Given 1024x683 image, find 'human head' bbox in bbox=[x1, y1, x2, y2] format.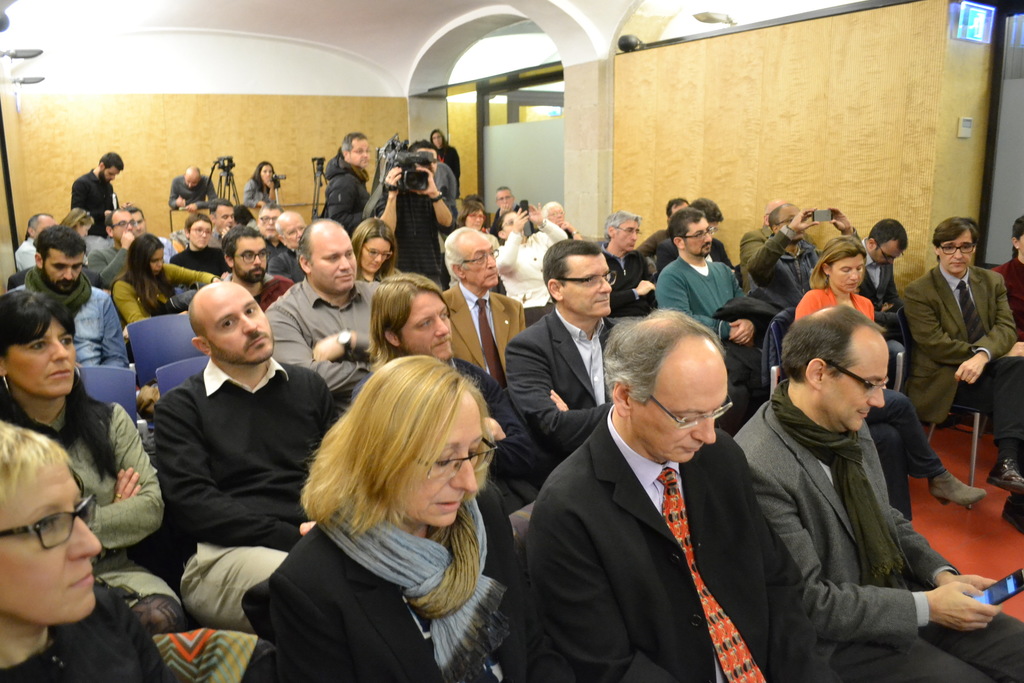
bbox=[787, 313, 916, 443].
